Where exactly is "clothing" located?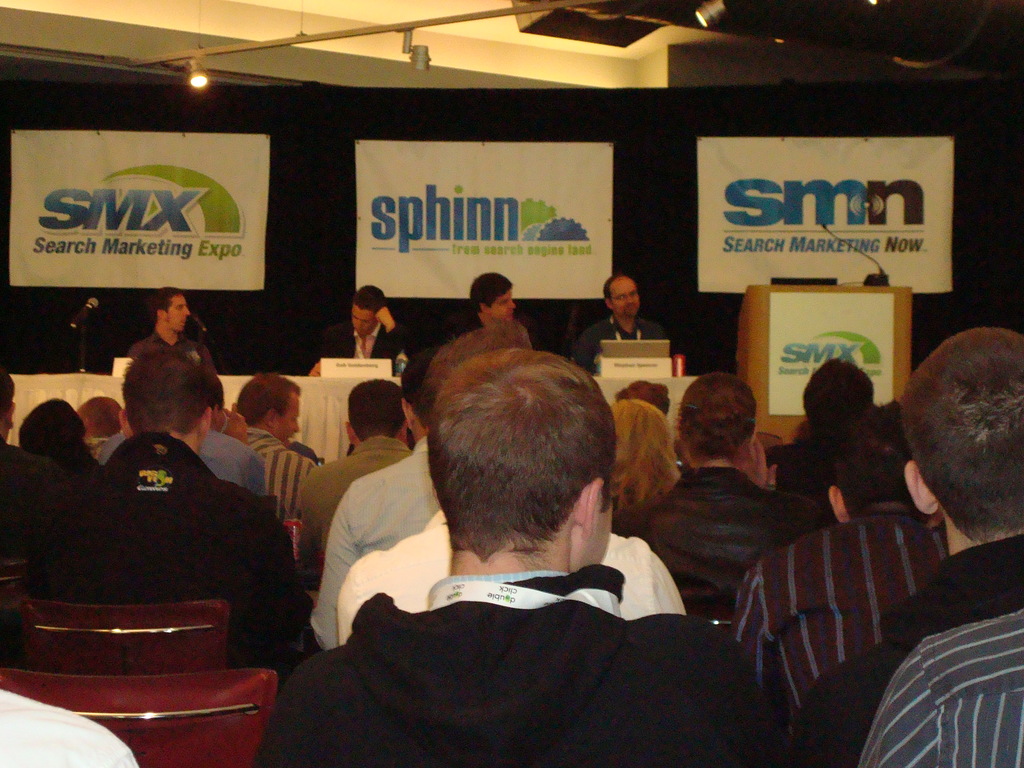
Its bounding box is region(778, 436, 845, 495).
